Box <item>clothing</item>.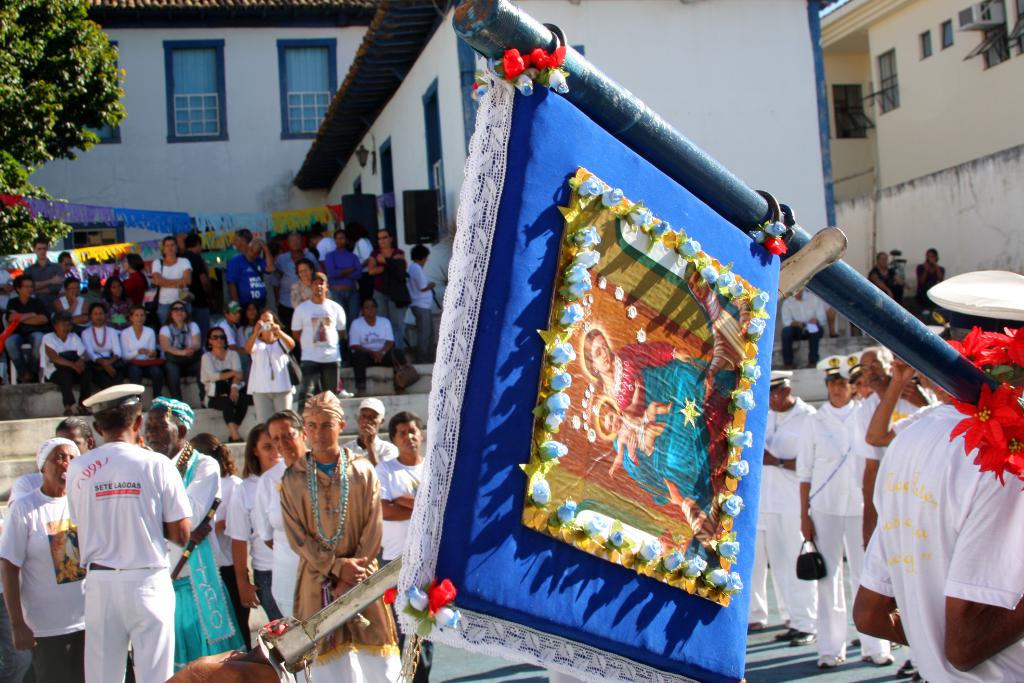
left=246, top=335, right=287, bottom=423.
